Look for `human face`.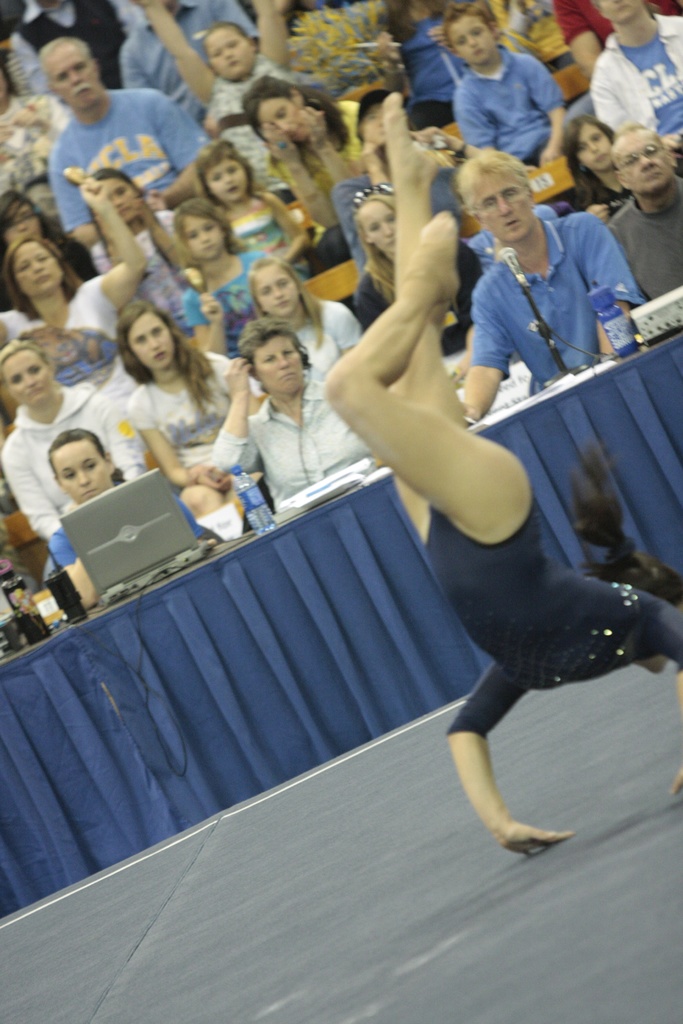
Found: [x1=0, y1=0, x2=682, y2=653].
